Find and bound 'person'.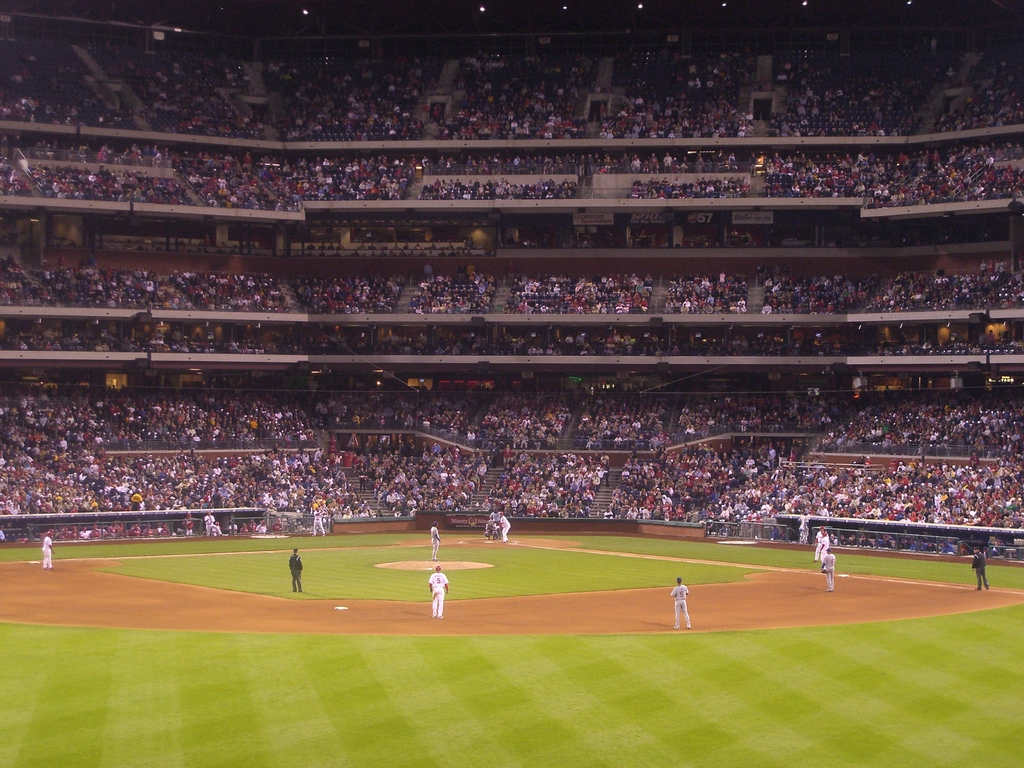
Bound: {"x1": 969, "y1": 543, "x2": 991, "y2": 592}.
